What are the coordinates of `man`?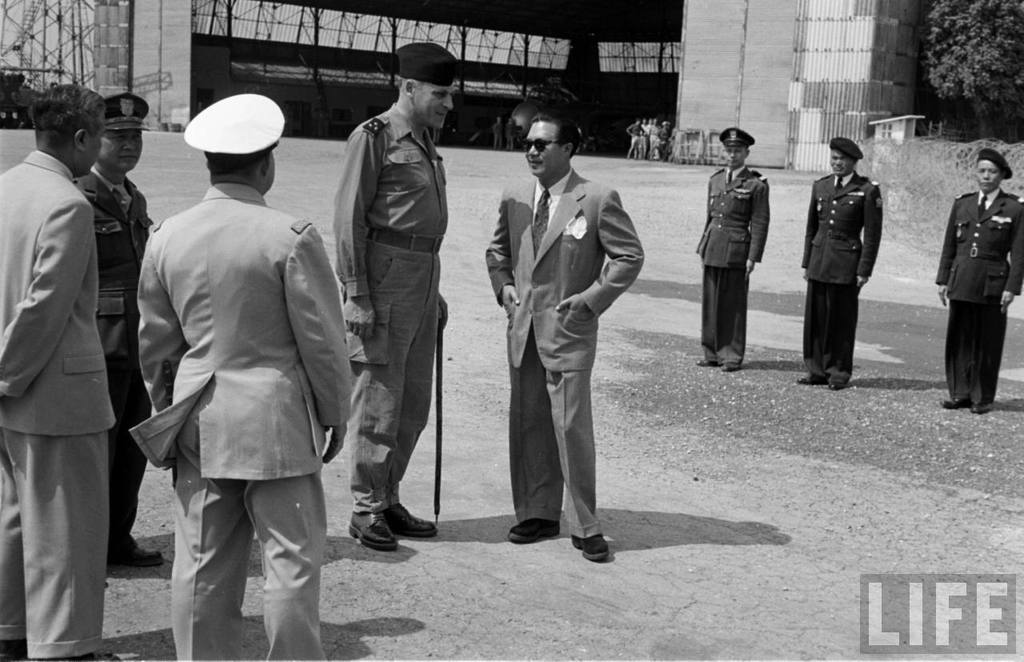
{"x1": 71, "y1": 94, "x2": 163, "y2": 592}.
